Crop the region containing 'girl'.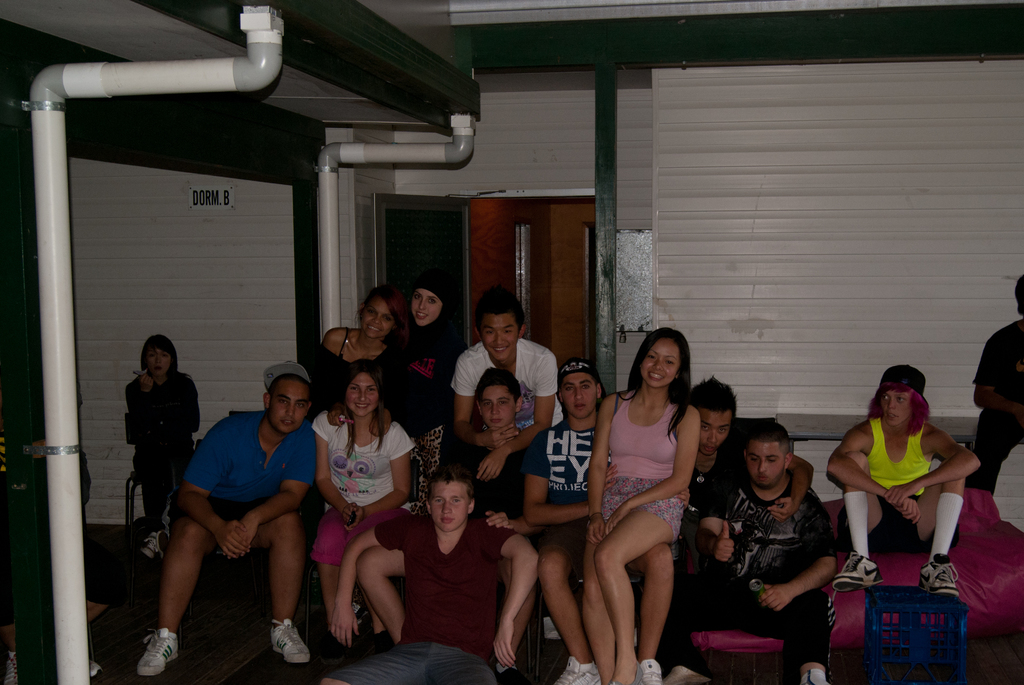
Crop region: x1=300, y1=361, x2=433, y2=640.
